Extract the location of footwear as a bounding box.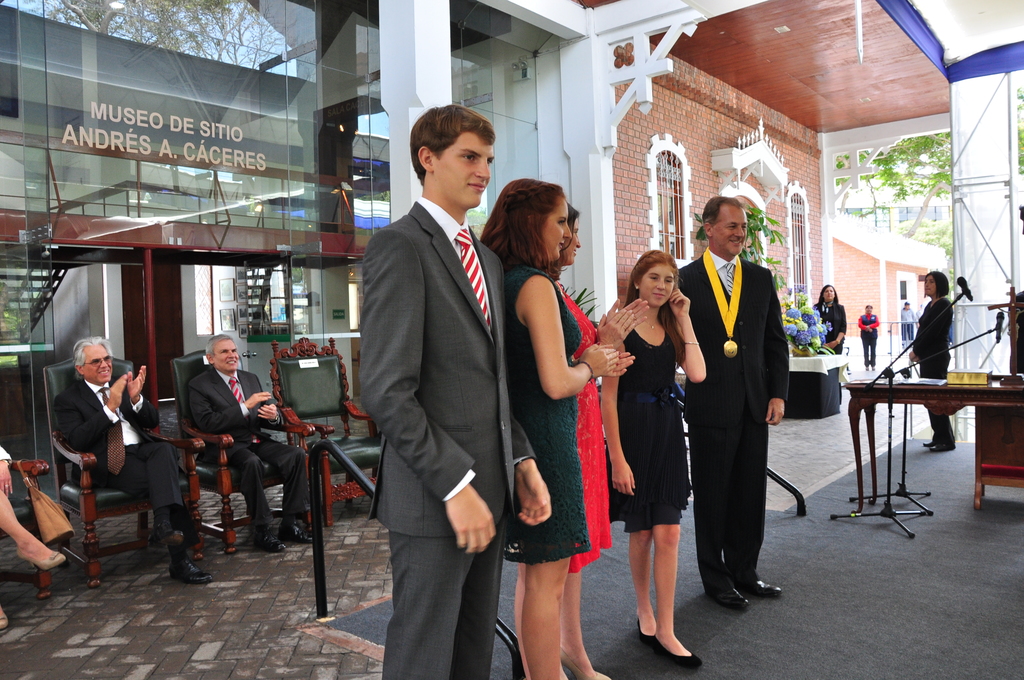
{"x1": 19, "y1": 550, "x2": 67, "y2": 572}.
